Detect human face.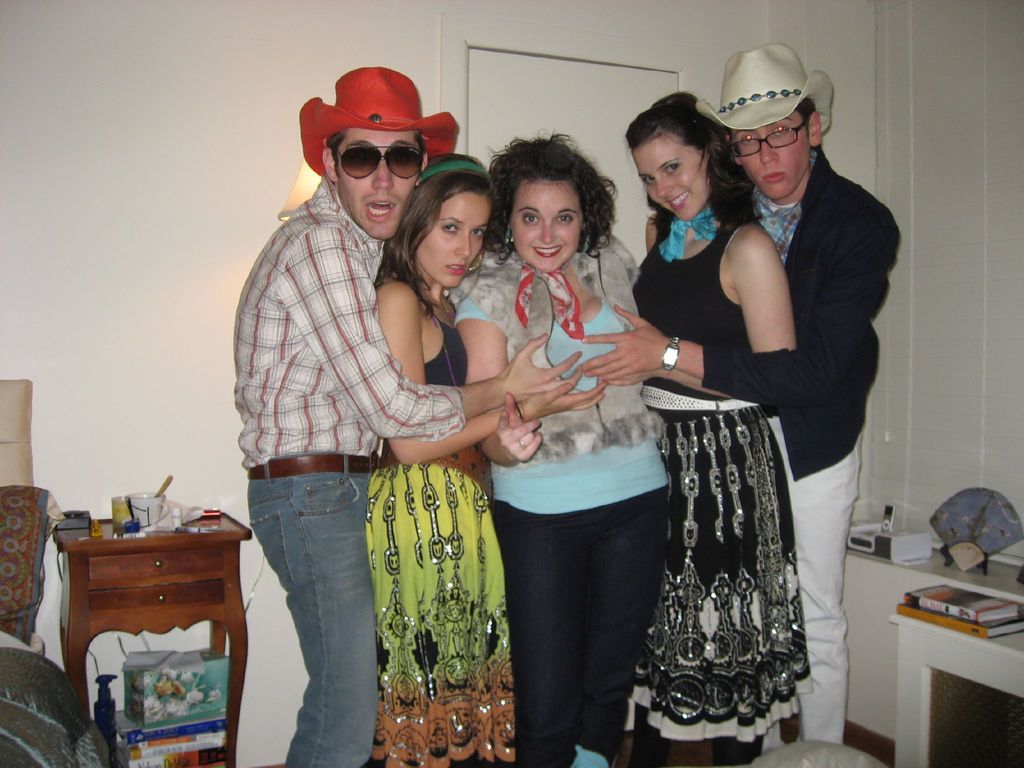
Detected at left=413, top=188, right=490, bottom=289.
